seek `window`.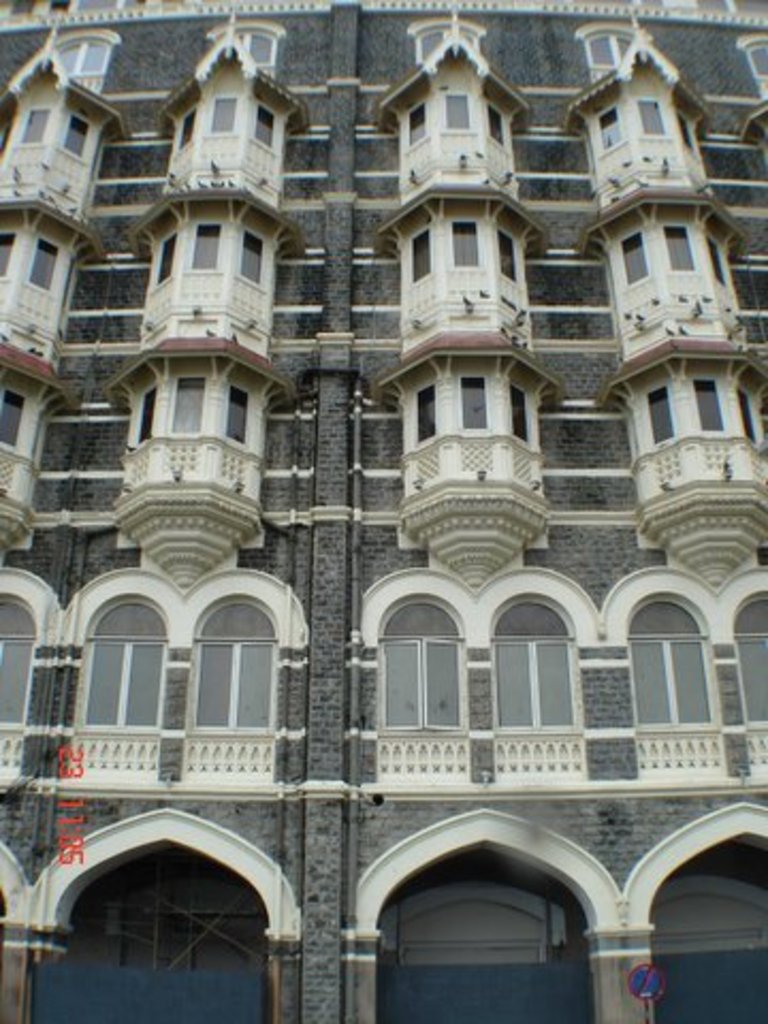
locate(401, 230, 521, 286).
